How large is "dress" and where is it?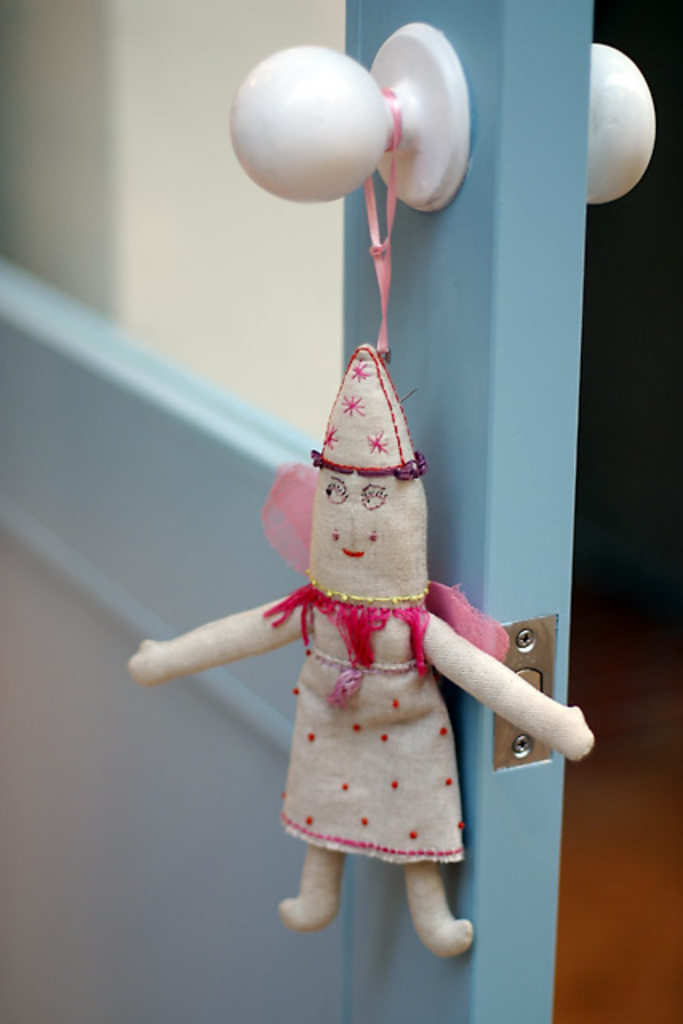
Bounding box: (x1=267, y1=333, x2=517, y2=851).
